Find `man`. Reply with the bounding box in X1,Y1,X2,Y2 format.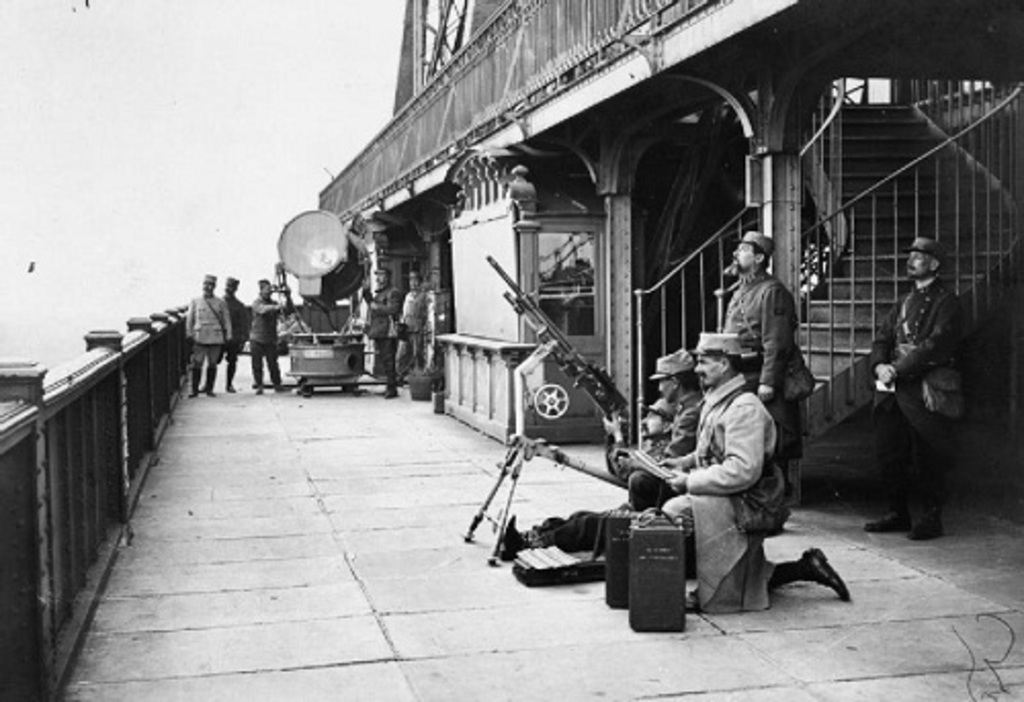
721,229,797,503.
